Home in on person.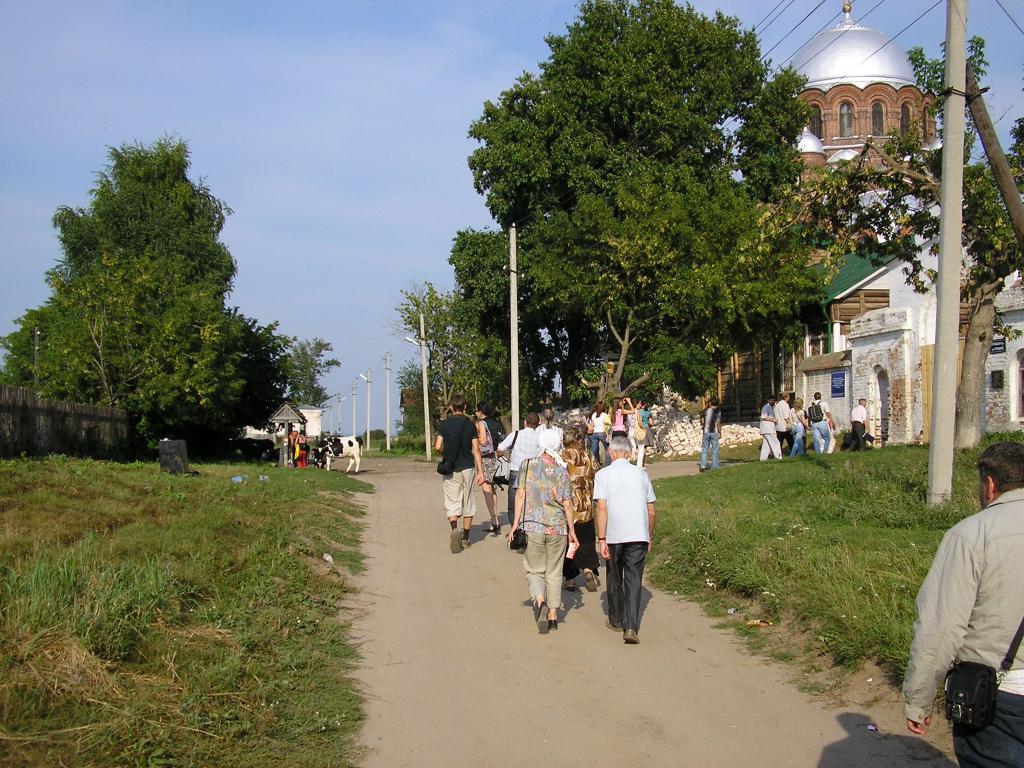
Homed in at {"x1": 691, "y1": 397, "x2": 724, "y2": 473}.
